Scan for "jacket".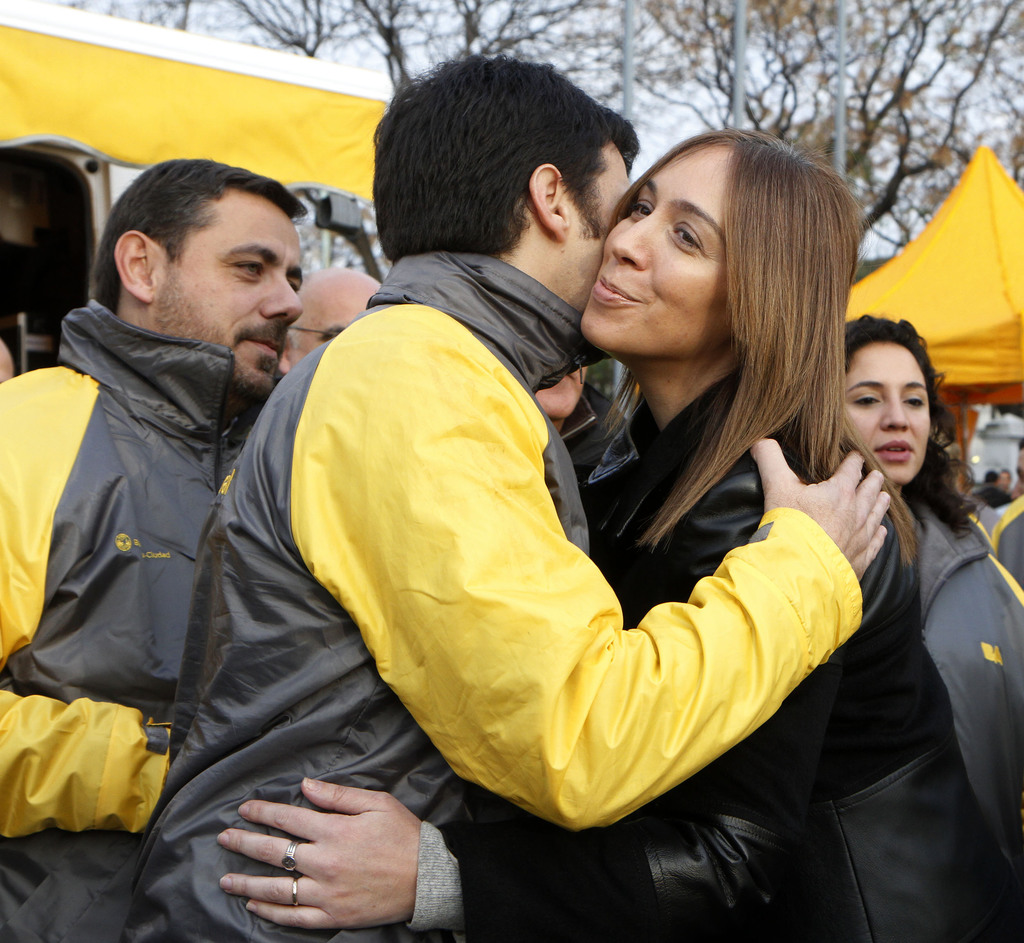
Scan result: rect(163, 248, 857, 942).
